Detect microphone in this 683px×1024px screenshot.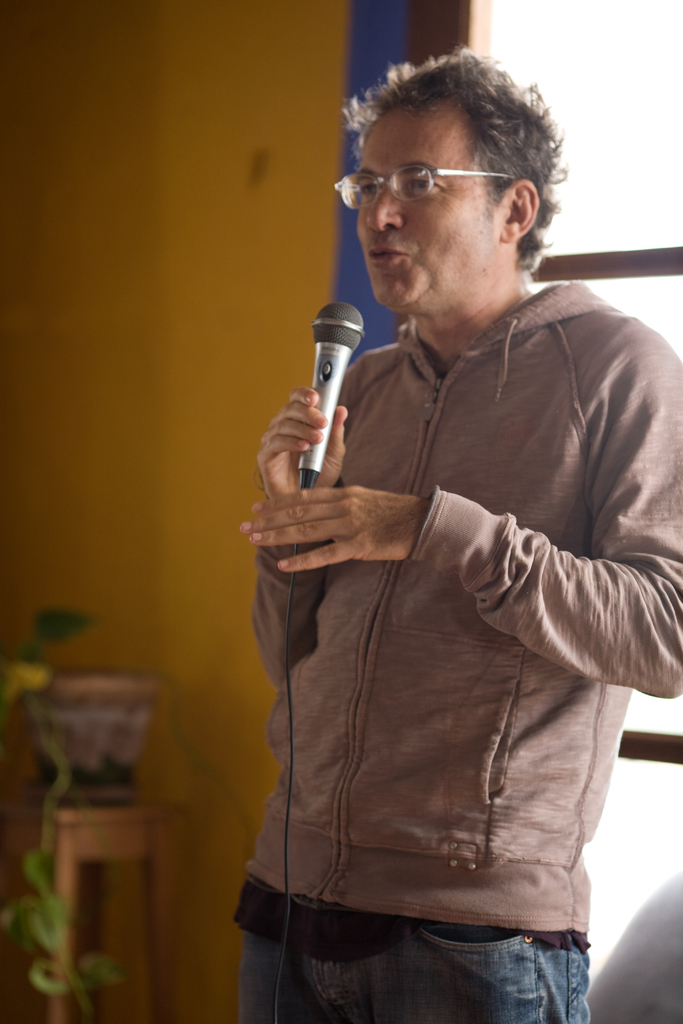
Detection: 300,291,365,494.
